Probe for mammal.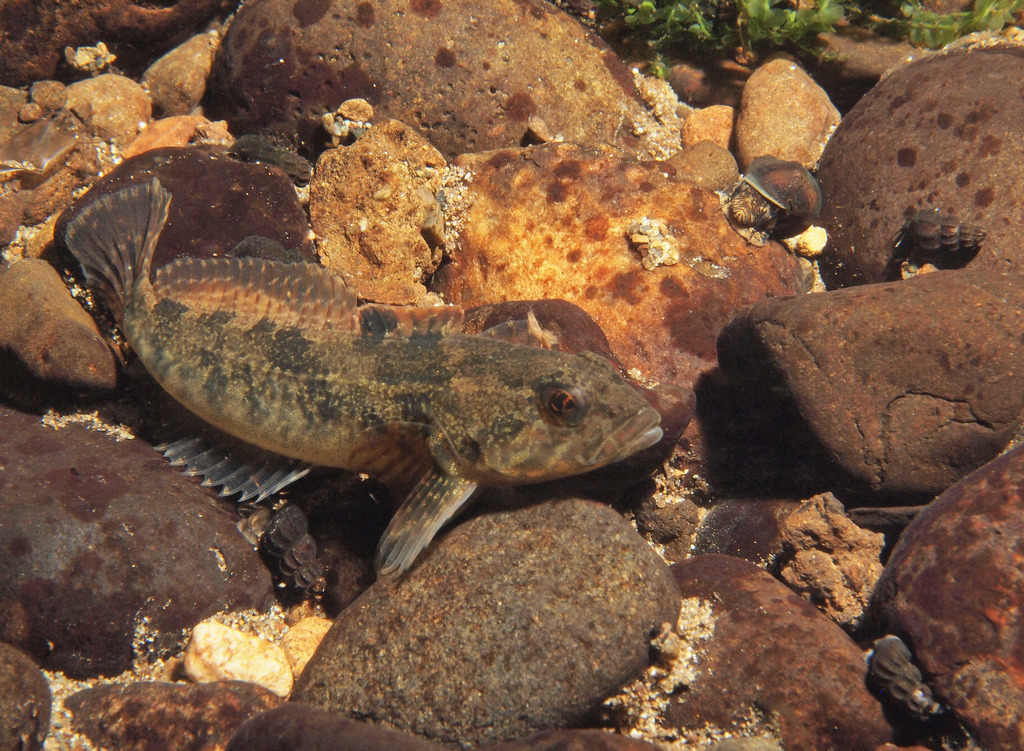
Probe result: (72,190,656,576).
